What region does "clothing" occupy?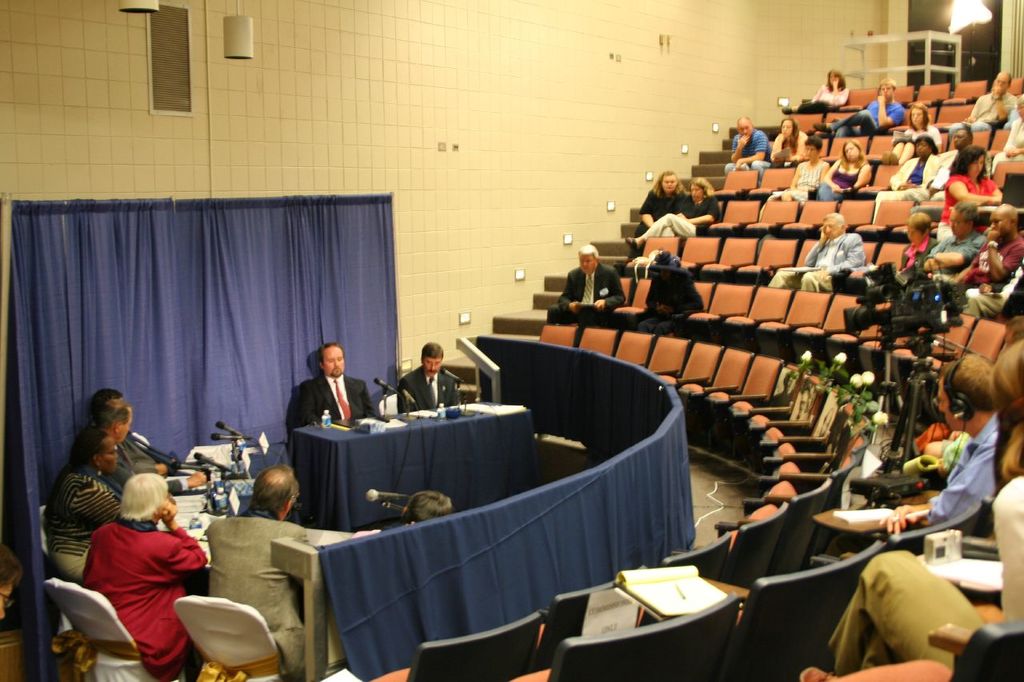
[825, 476, 1023, 675].
